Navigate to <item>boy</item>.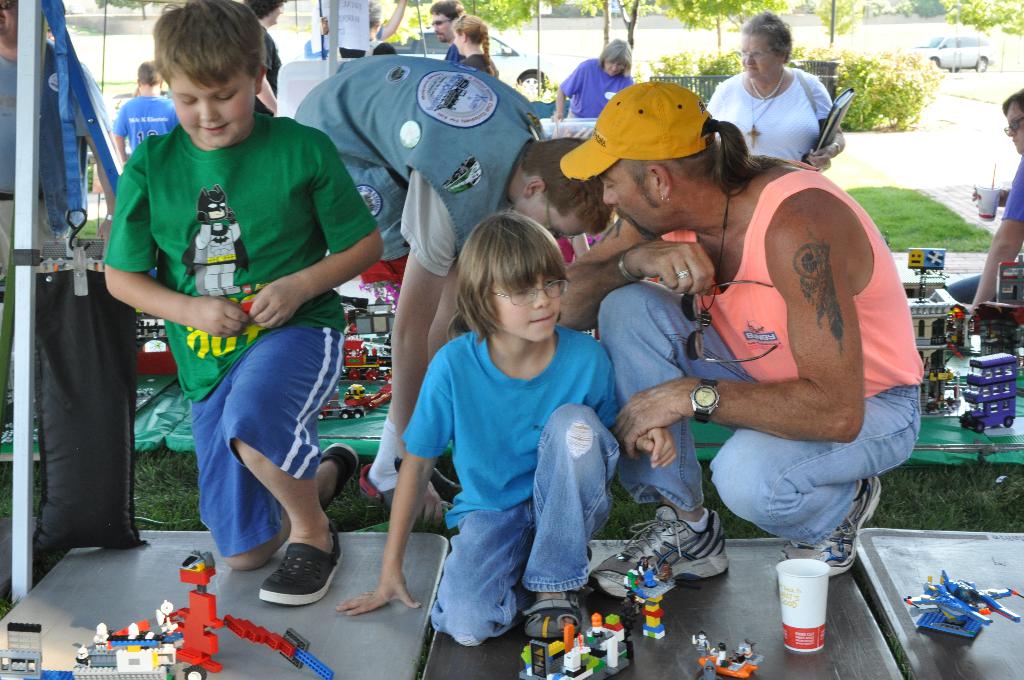
Navigation target: [106, 0, 379, 608].
